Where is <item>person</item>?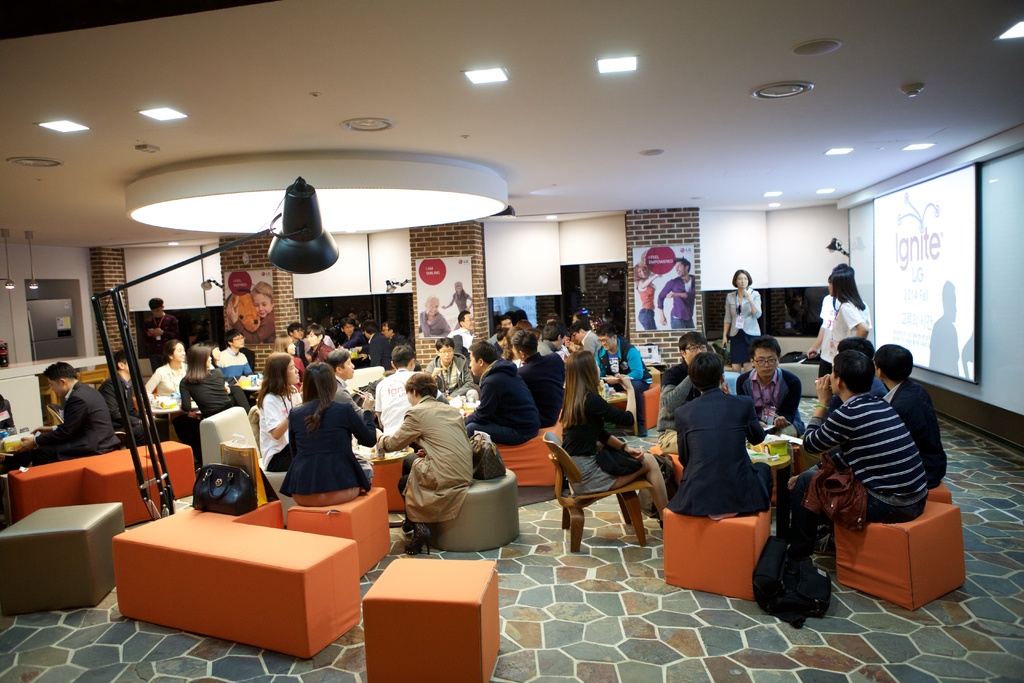
x1=177 y1=342 x2=234 y2=469.
